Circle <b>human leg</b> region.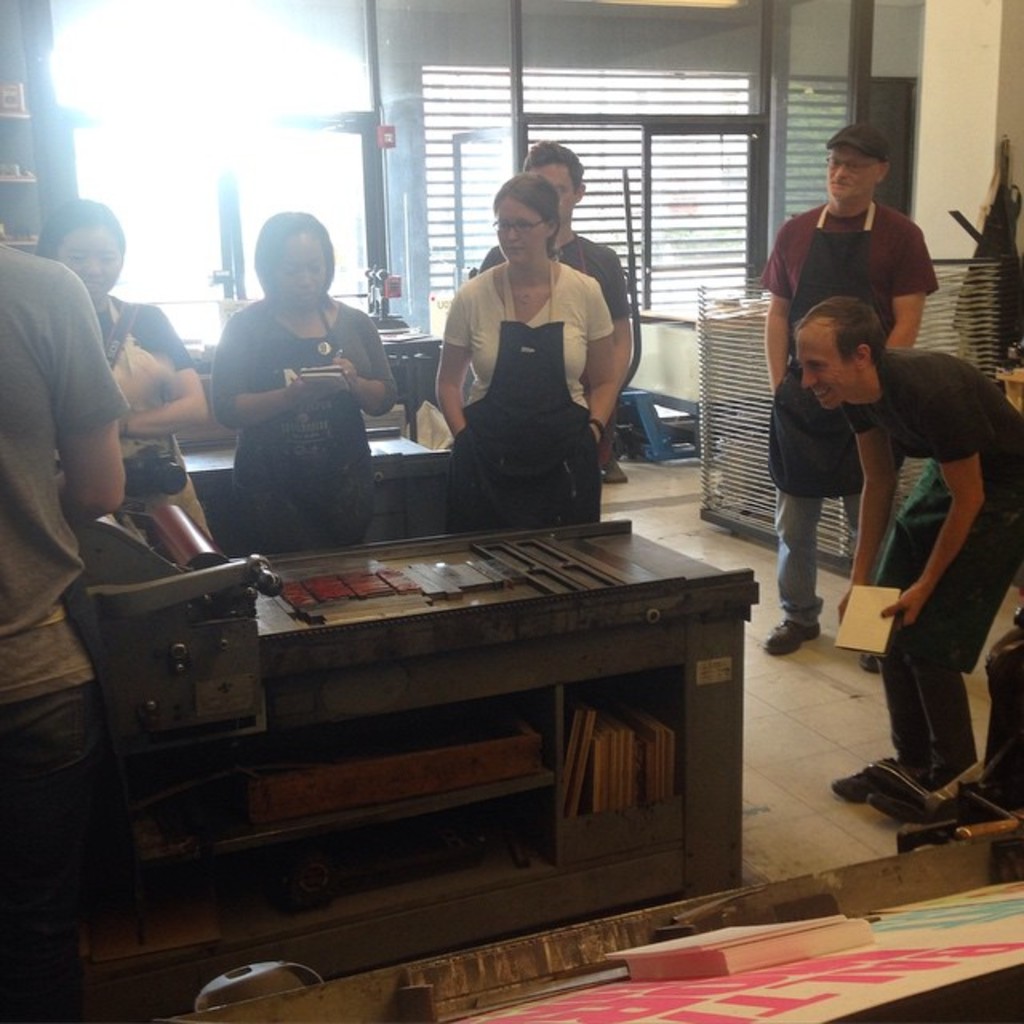
Region: 842, 498, 888, 661.
